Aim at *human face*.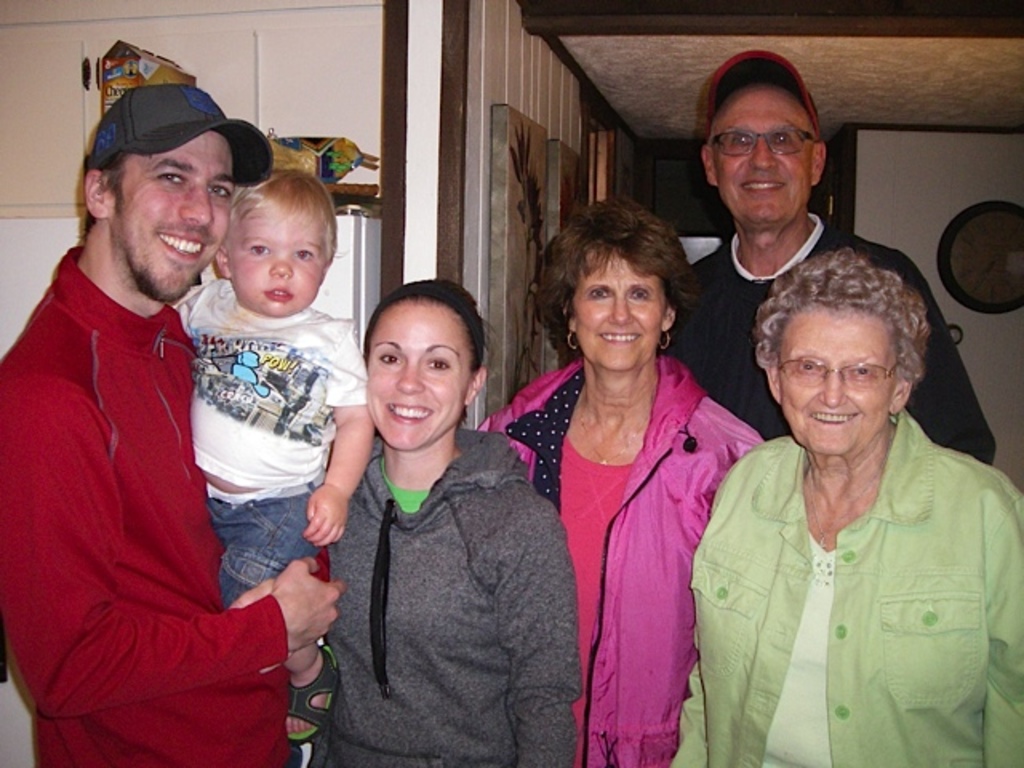
Aimed at (779,306,901,456).
